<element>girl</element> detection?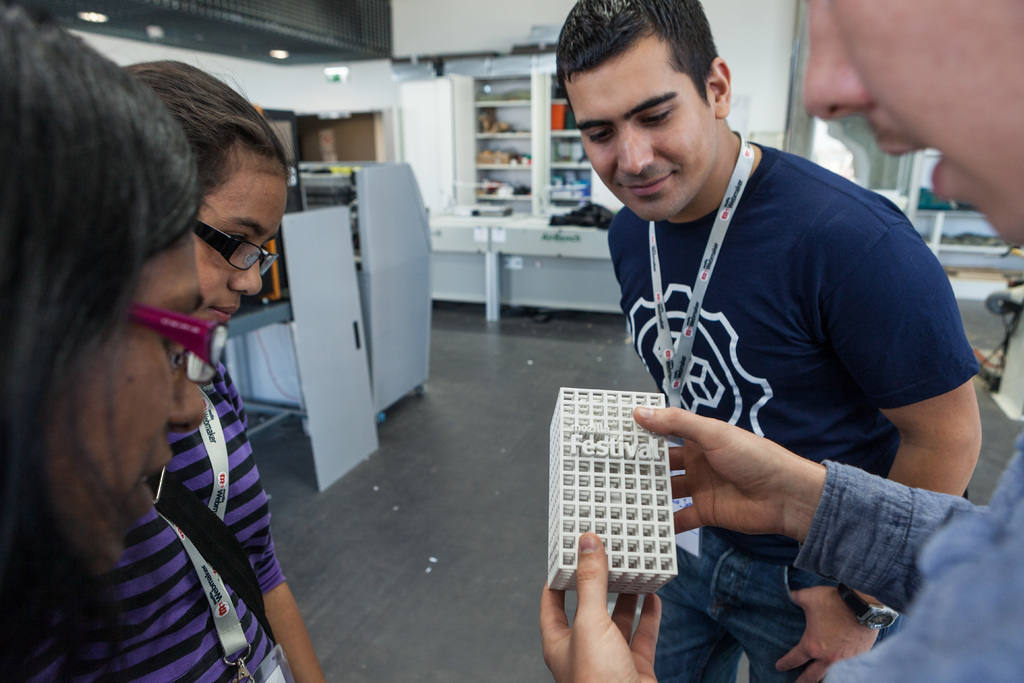
[x1=120, y1=56, x2=320, y2=682]
